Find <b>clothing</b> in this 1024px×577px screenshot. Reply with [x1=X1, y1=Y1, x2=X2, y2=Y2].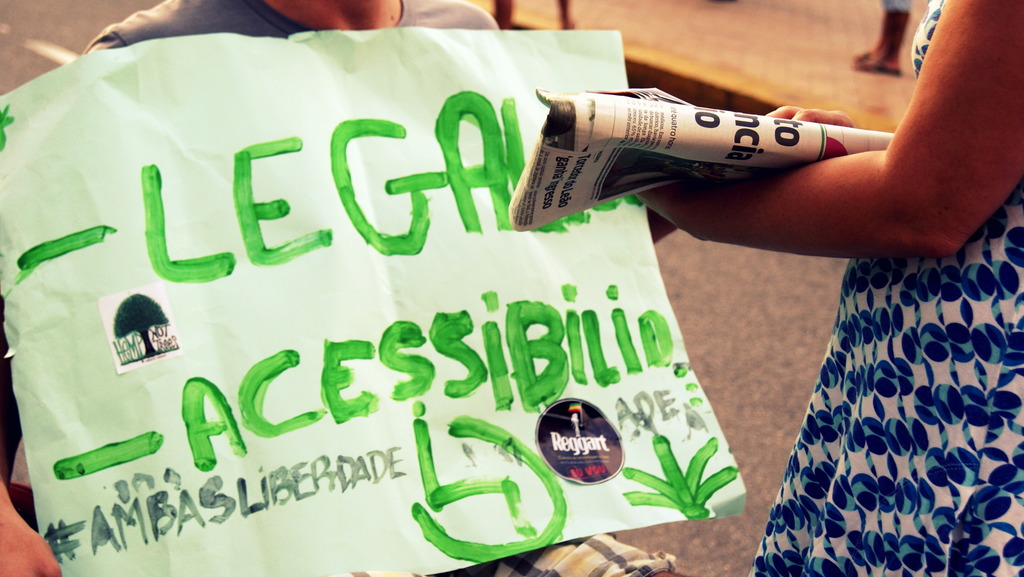
[x1=887, y1=0, x2=920, y2=25].
